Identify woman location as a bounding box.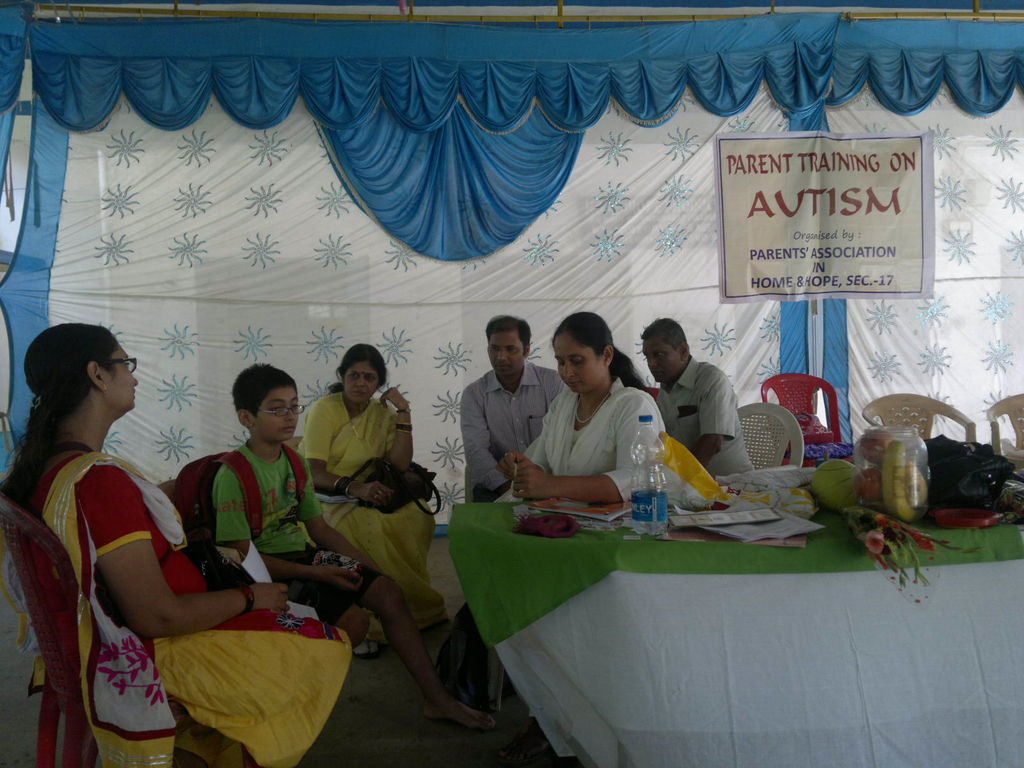
(0,324,350,767).
